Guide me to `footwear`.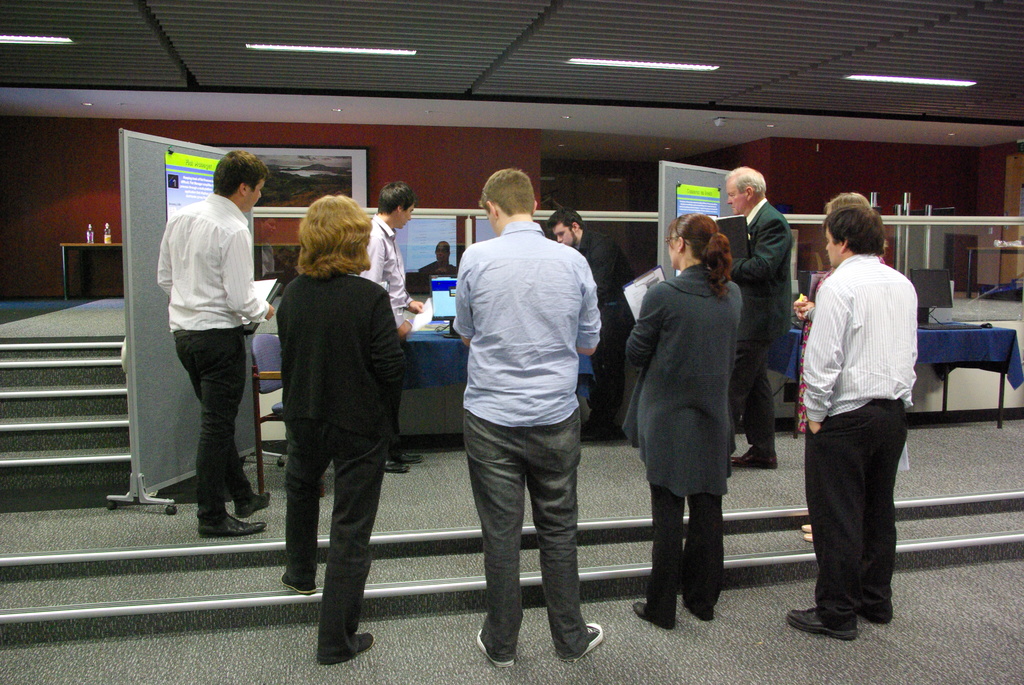
Guidance: locate(234, 490, 273, 520).
